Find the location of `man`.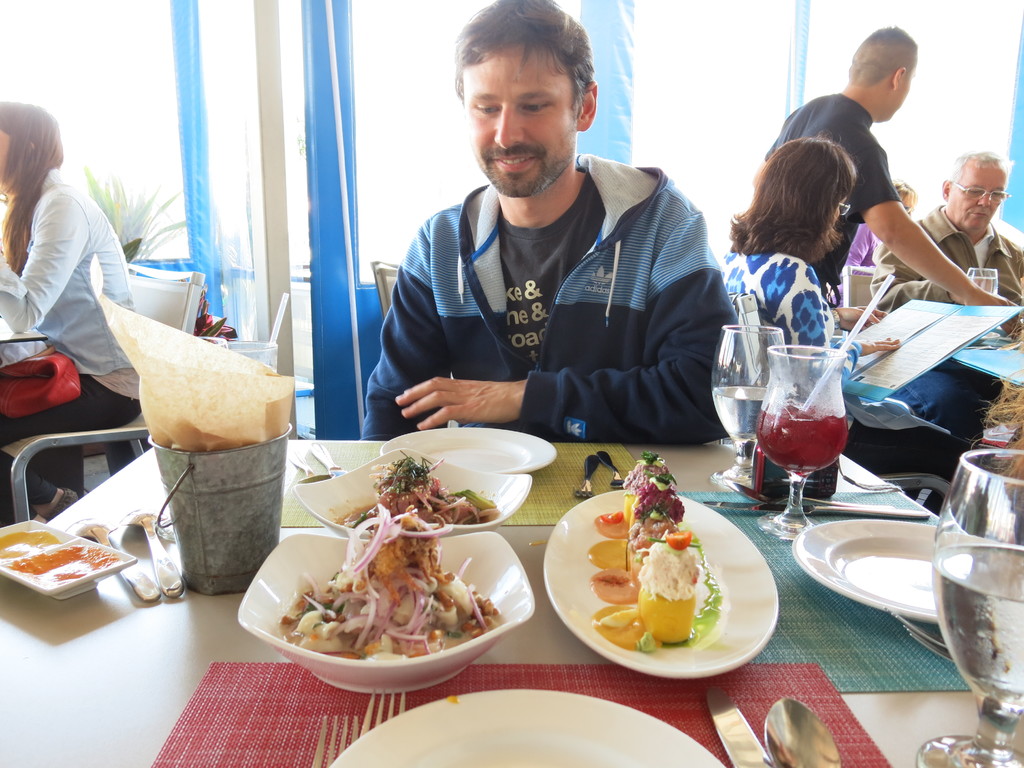
Location: {"left": 760, "top": 22, "right": 1021, "bottom": 315}.
